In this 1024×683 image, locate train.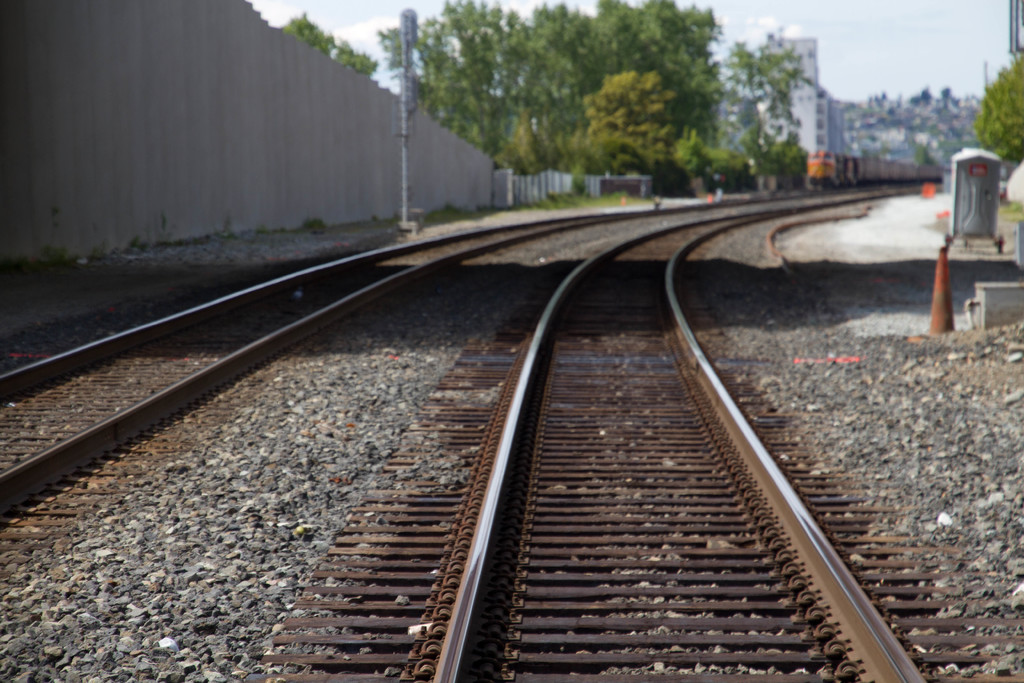
Bounding box: {"left": 805, "top": 151, "right": 947, "bottom": 192}.
